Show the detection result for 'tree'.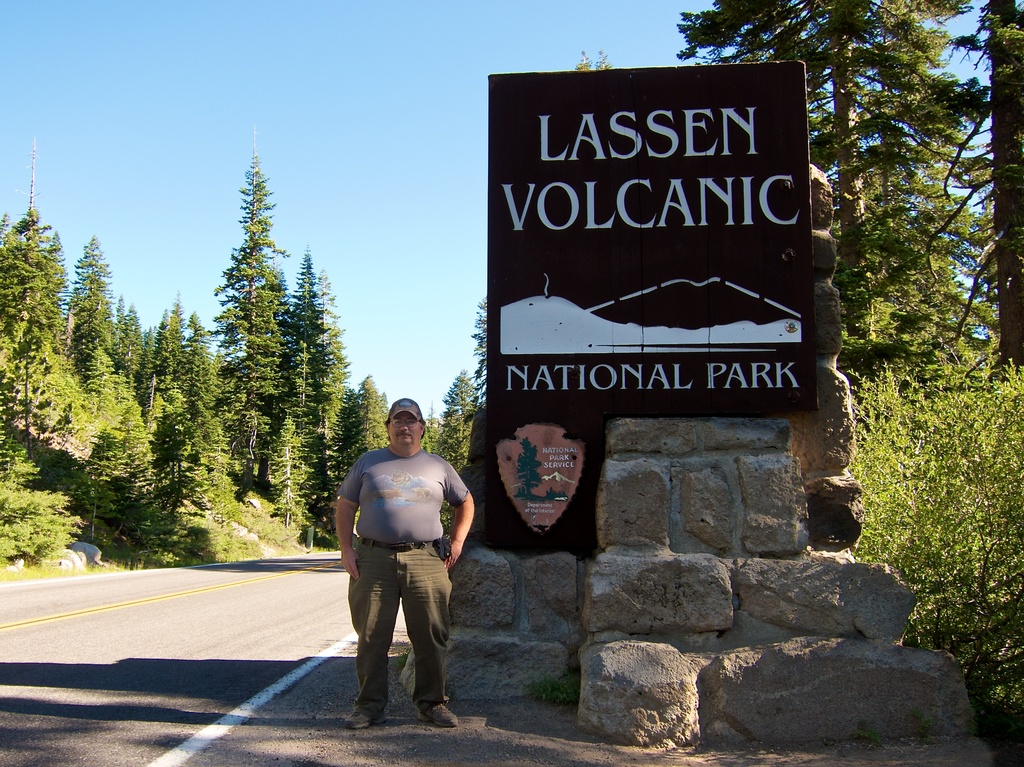
169 306 206 424.
